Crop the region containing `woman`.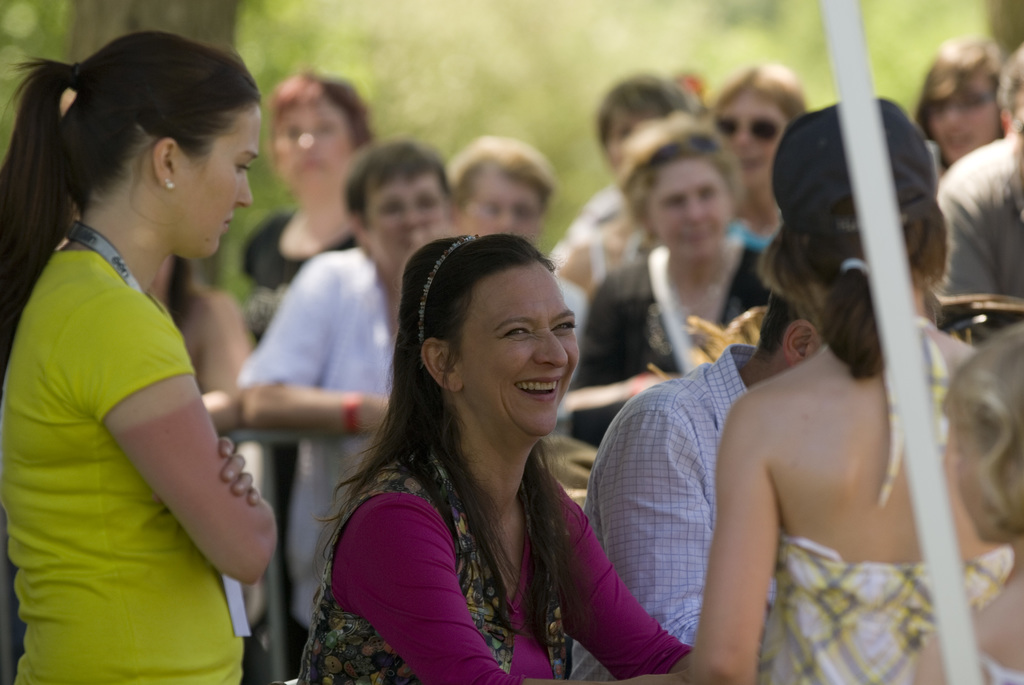
Crop region: {"left": 707, "top": 61, "right": 803, "bottom": 250}.
